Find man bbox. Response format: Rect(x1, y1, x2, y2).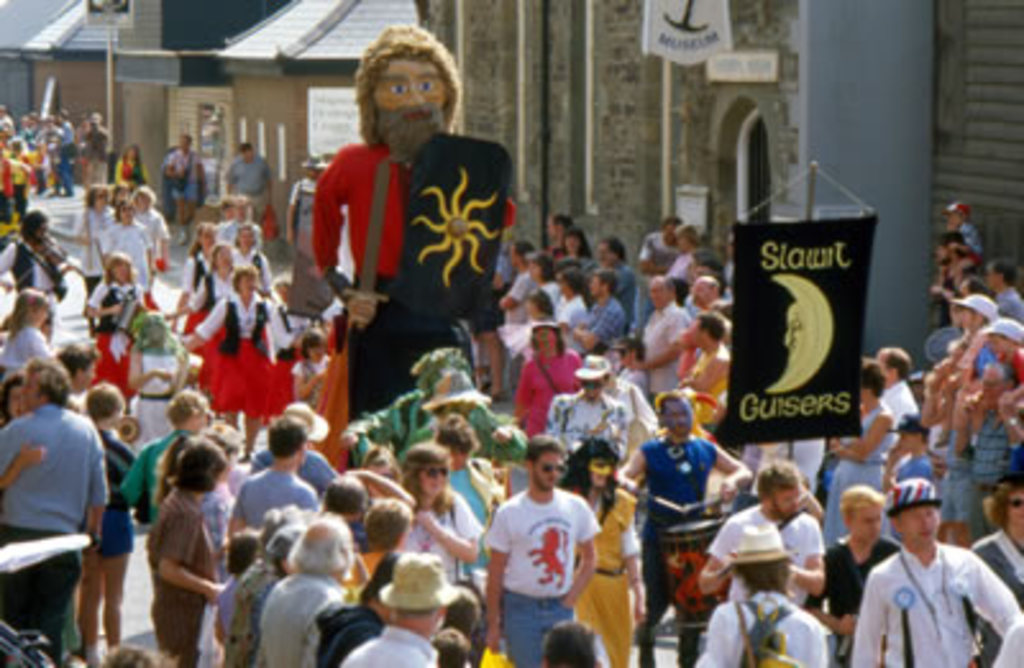
Rect(988, 253, 1021, 330).
